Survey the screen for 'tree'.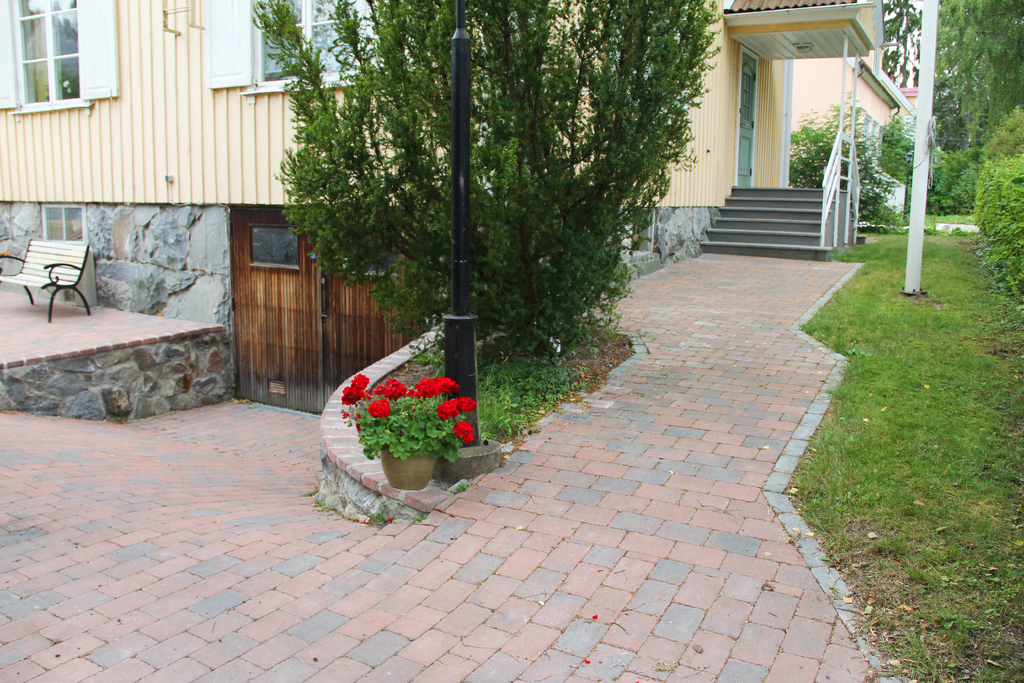
Survey found: bbox(884, 0, 923, 90).
